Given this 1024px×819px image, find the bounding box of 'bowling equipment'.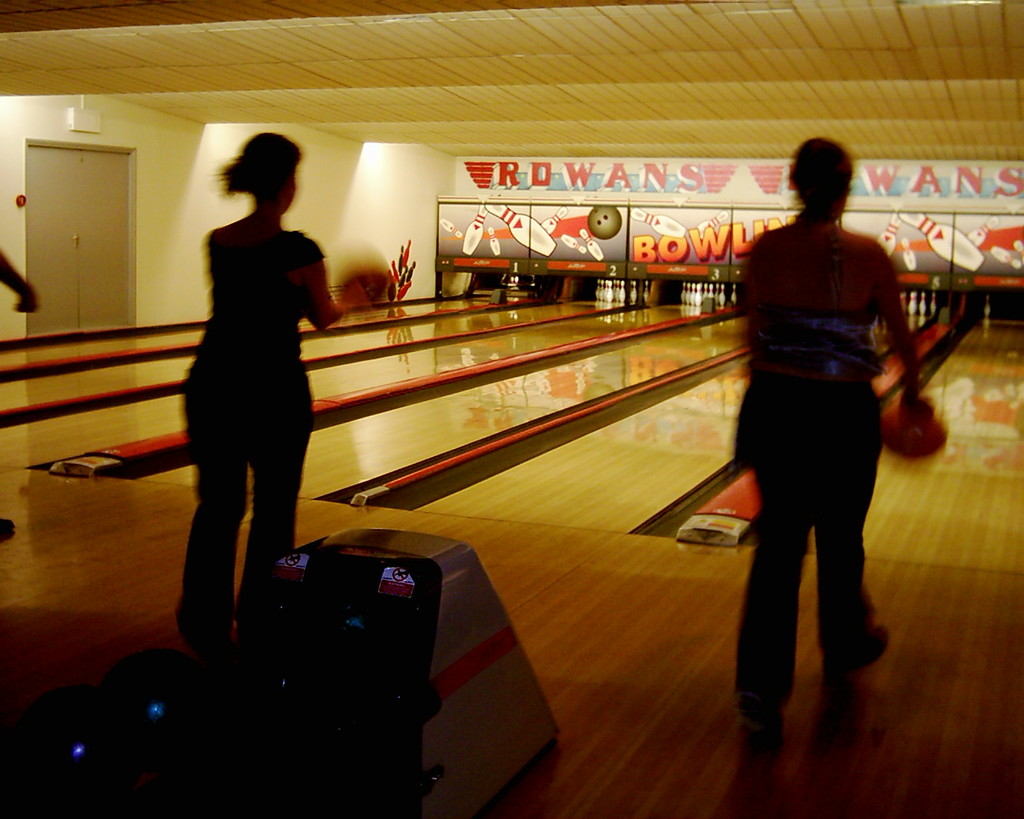
462,201,487,257.
